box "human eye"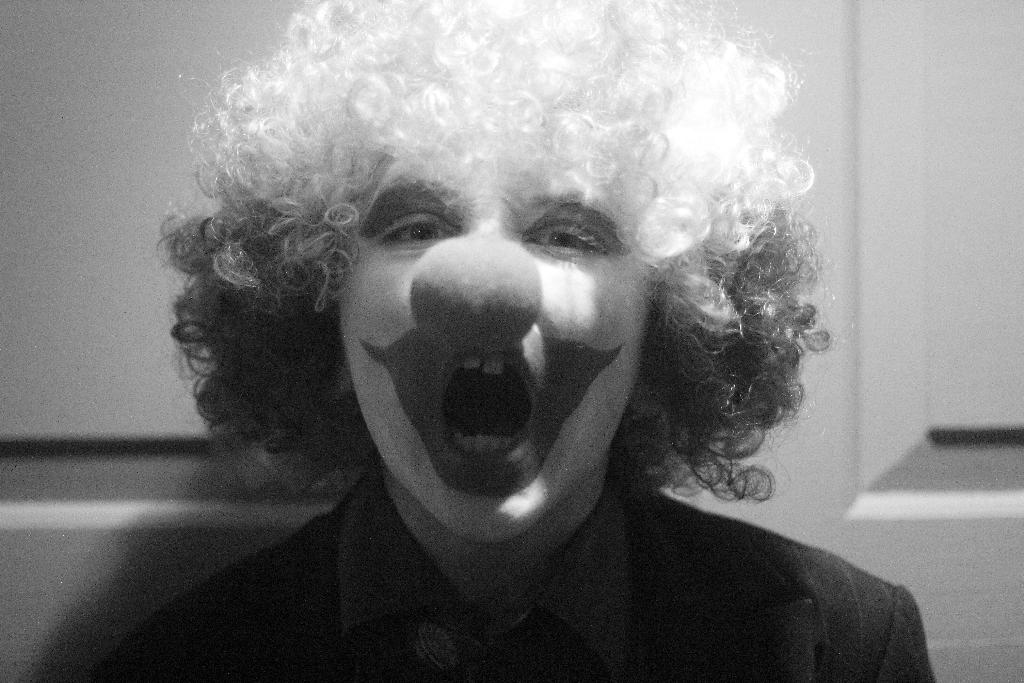
<bbox>525, 214, 602, 265</bbox>
